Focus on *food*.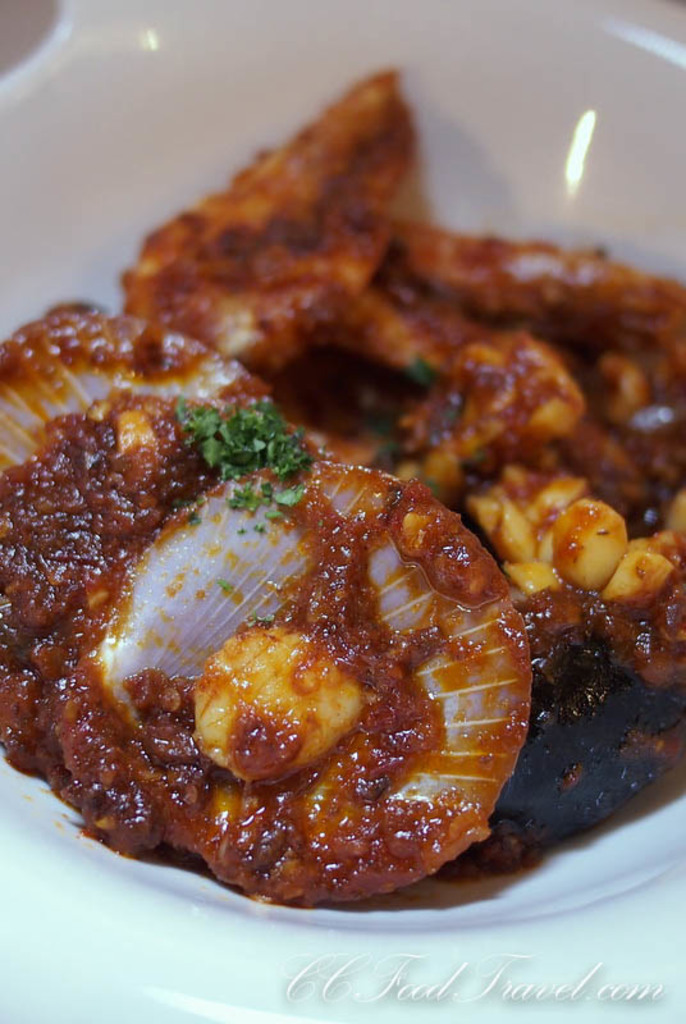
Focused at {"left": 23, "top": 127, "right": 600, "bottom": 924}.
